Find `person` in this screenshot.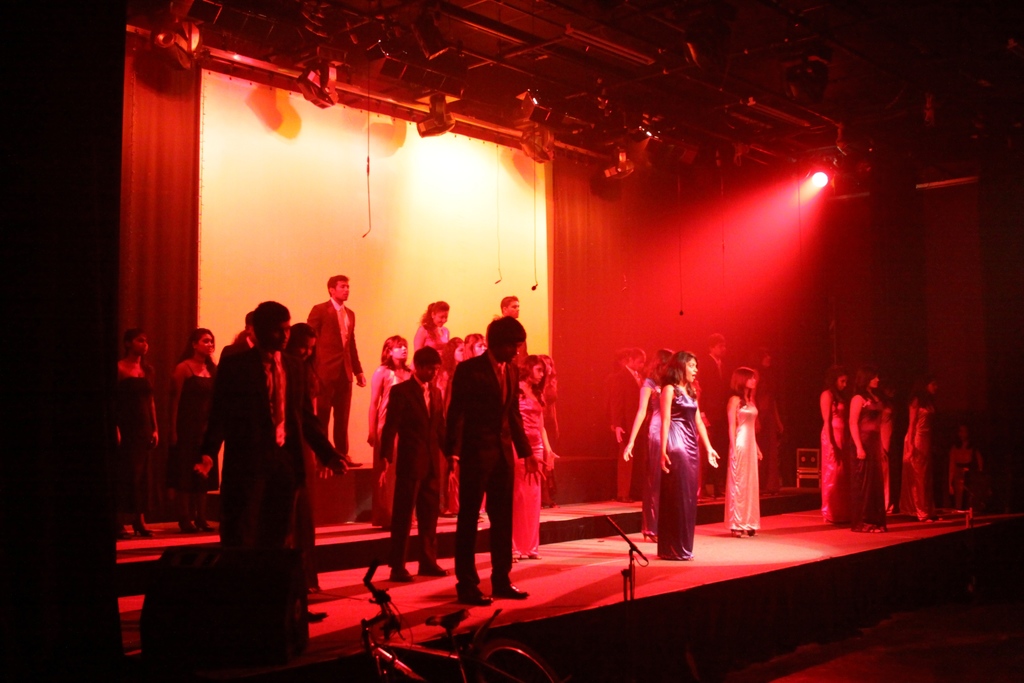
The bounding box for `person` is crop(725, 370, 762, 538).
